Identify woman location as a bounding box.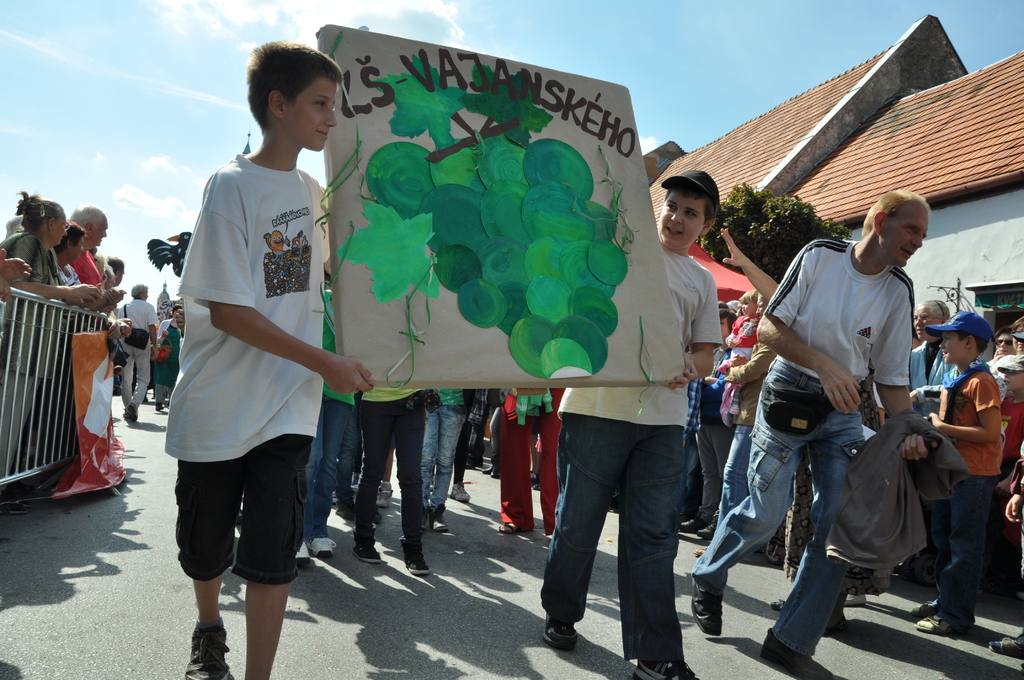
bbox=(992, 326, 1016, 358).
